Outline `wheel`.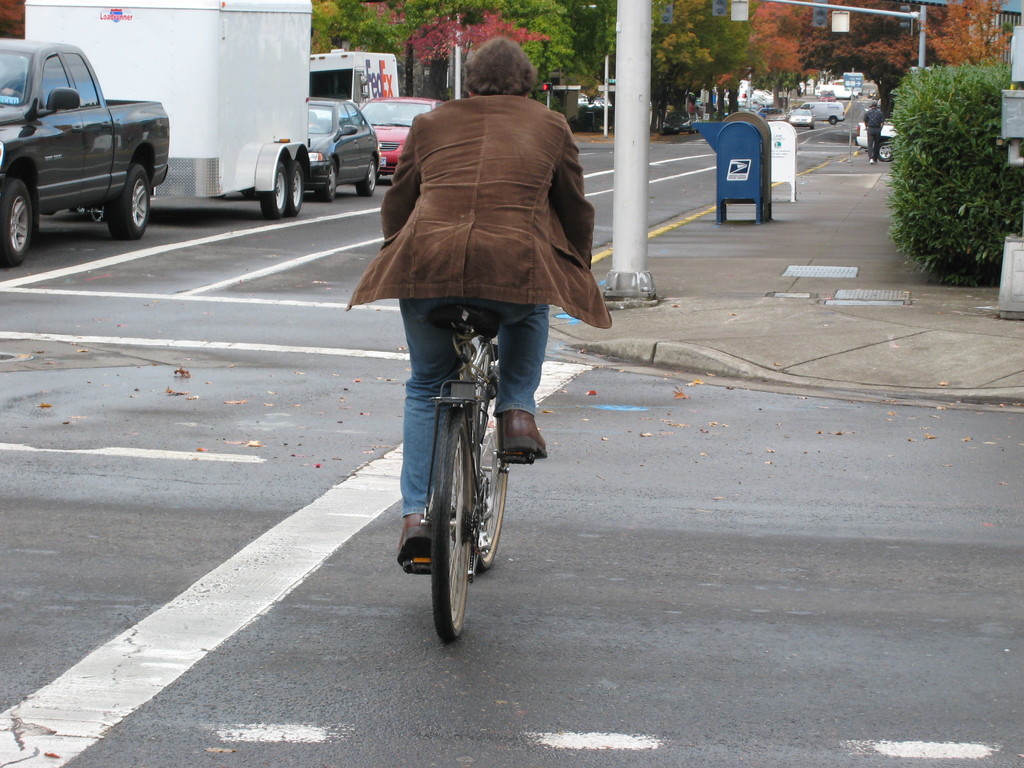
Outline: bbox=(259, 160, 284, 218).
